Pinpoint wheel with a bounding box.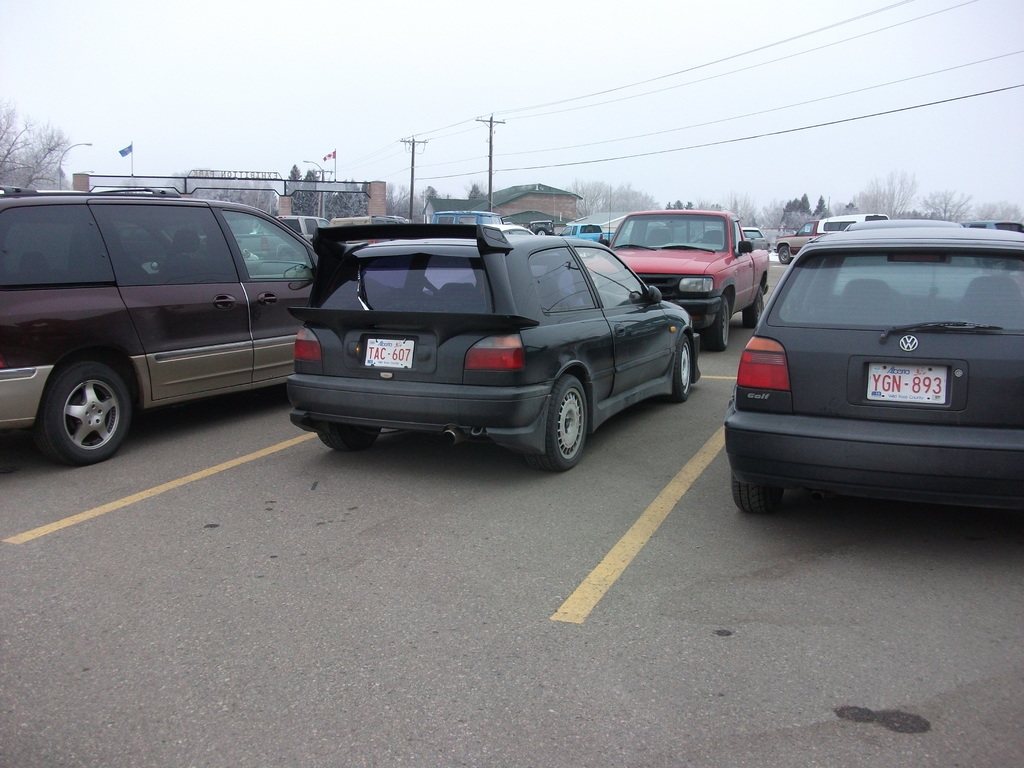
x1=732, y1=484, x2=780, y2=516.
